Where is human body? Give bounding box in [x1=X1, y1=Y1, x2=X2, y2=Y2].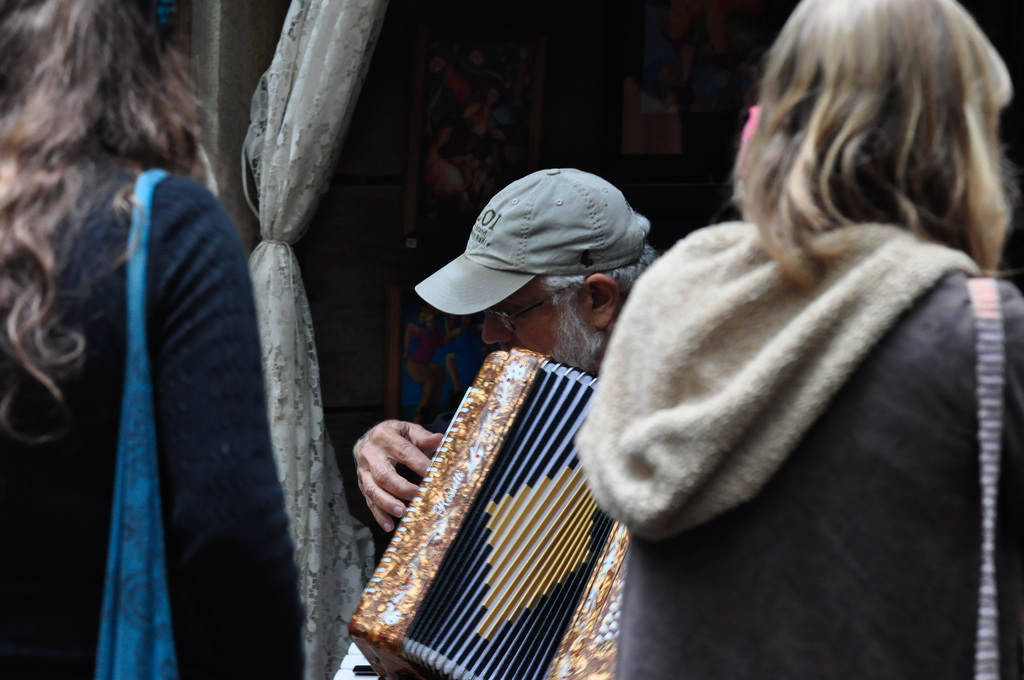
[x1=584, y1=20, x2=1023, y2=606].
